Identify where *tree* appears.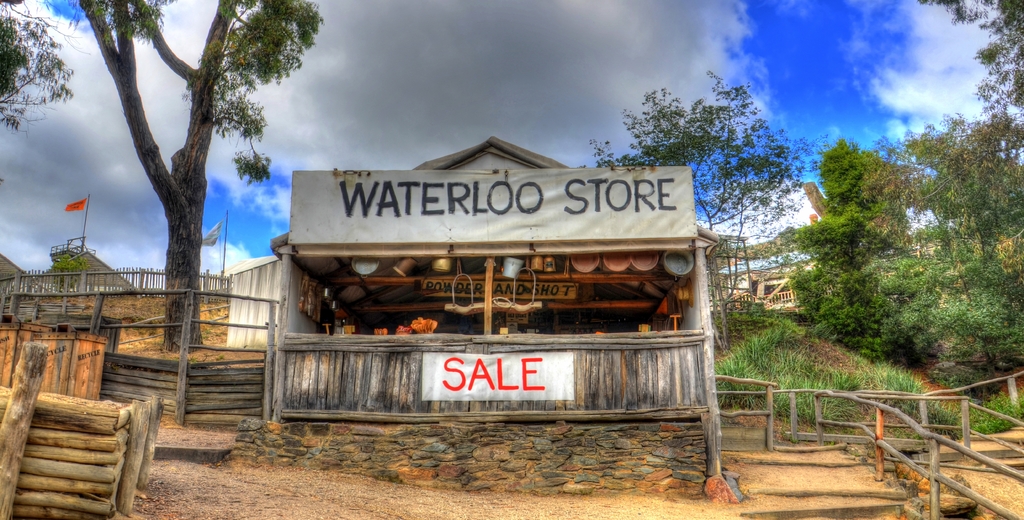
Appears at crop(790, 140, 931, 366).
